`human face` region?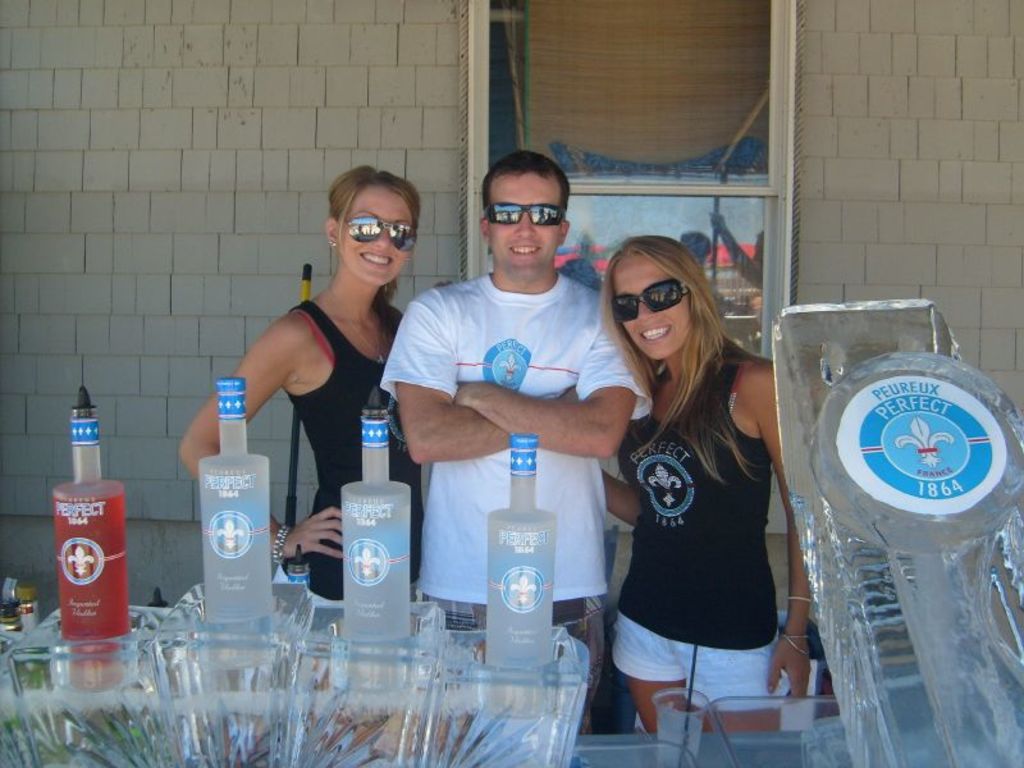
<box>612,255,689,356</box>
